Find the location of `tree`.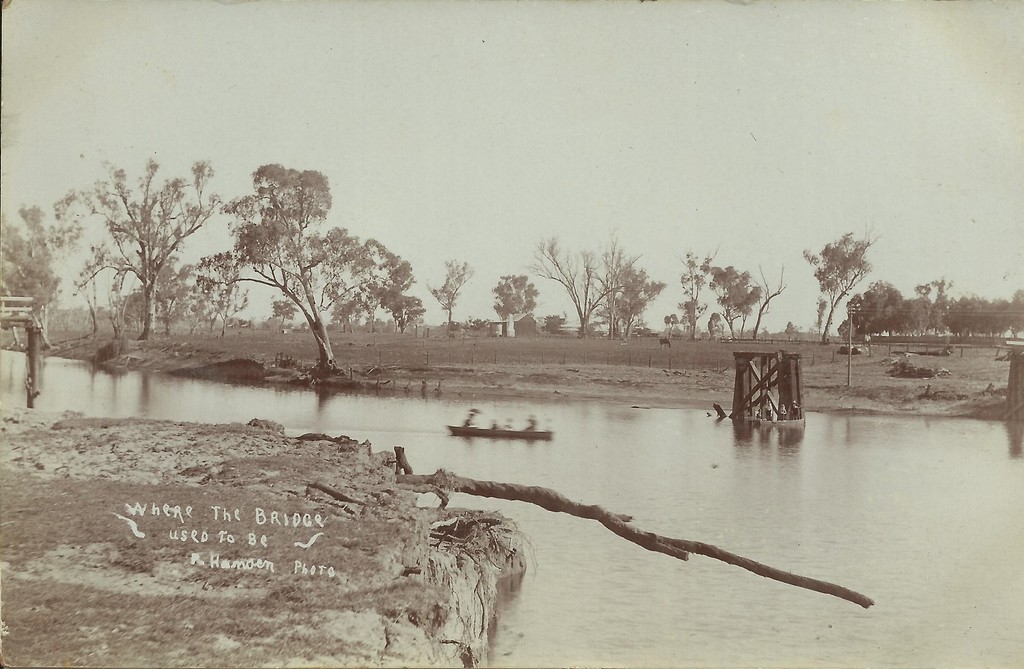
Location: bbox=[753, 262, 793, 331].
